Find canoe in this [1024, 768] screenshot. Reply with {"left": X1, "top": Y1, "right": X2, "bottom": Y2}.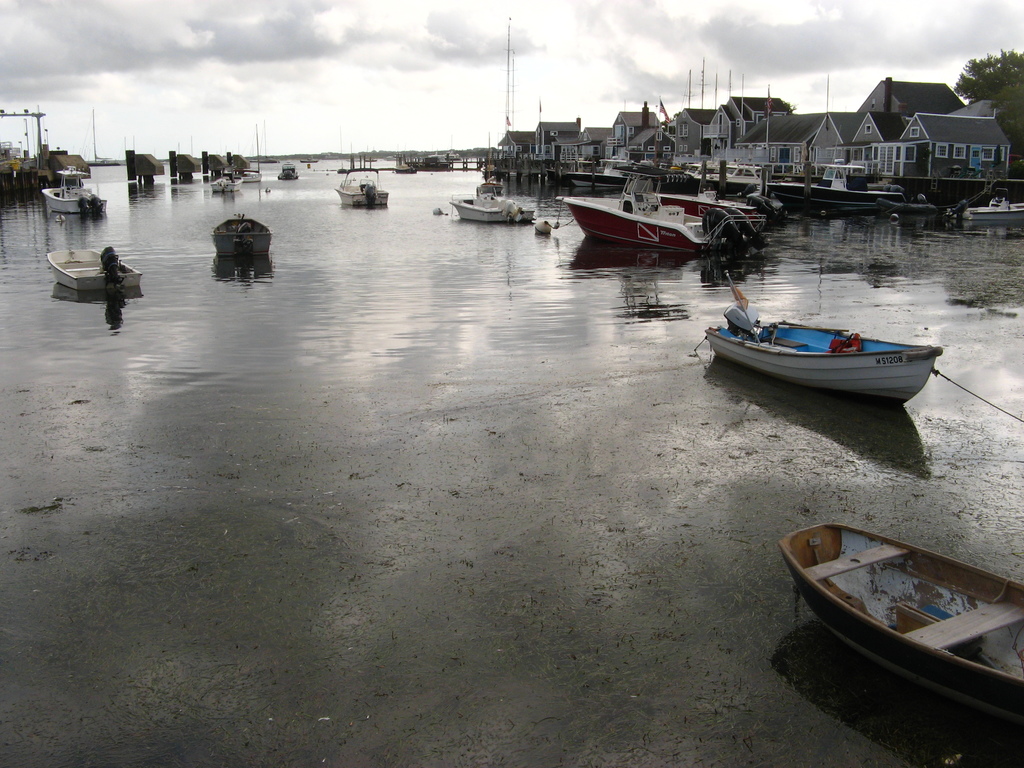
{"left": 453, "top": 203, "right": 535, "bottom": 220}.
